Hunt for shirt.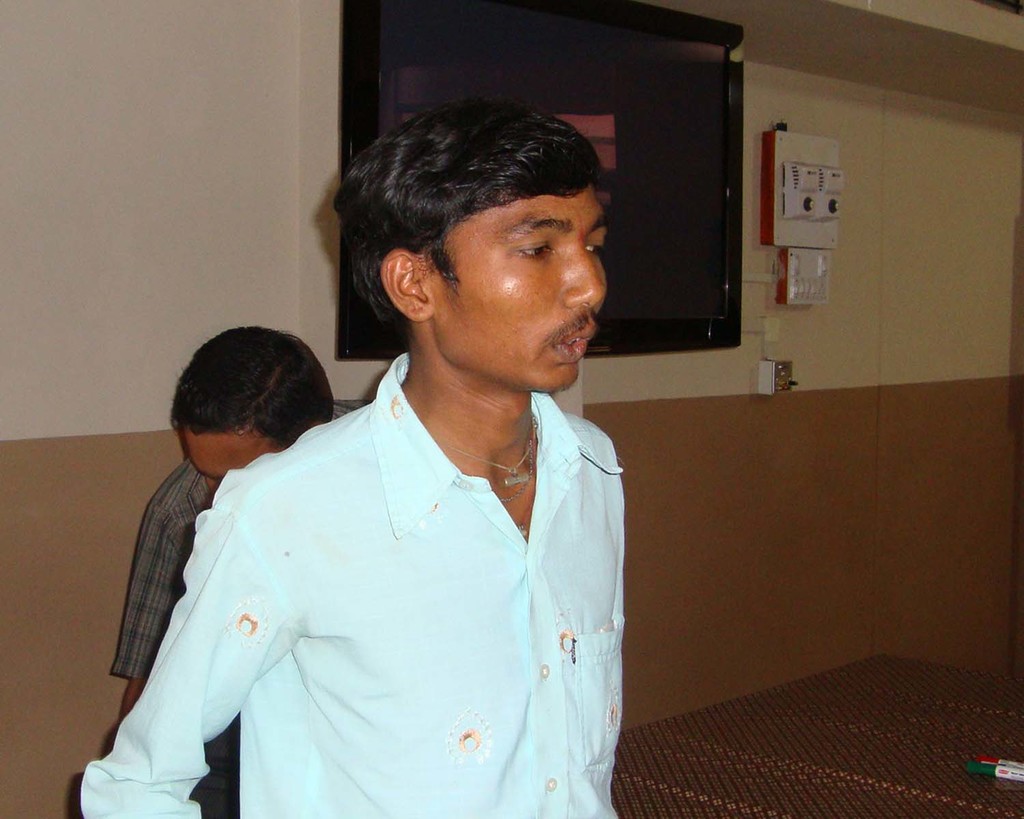
Hunted down at (106, 401, 363, 685).
